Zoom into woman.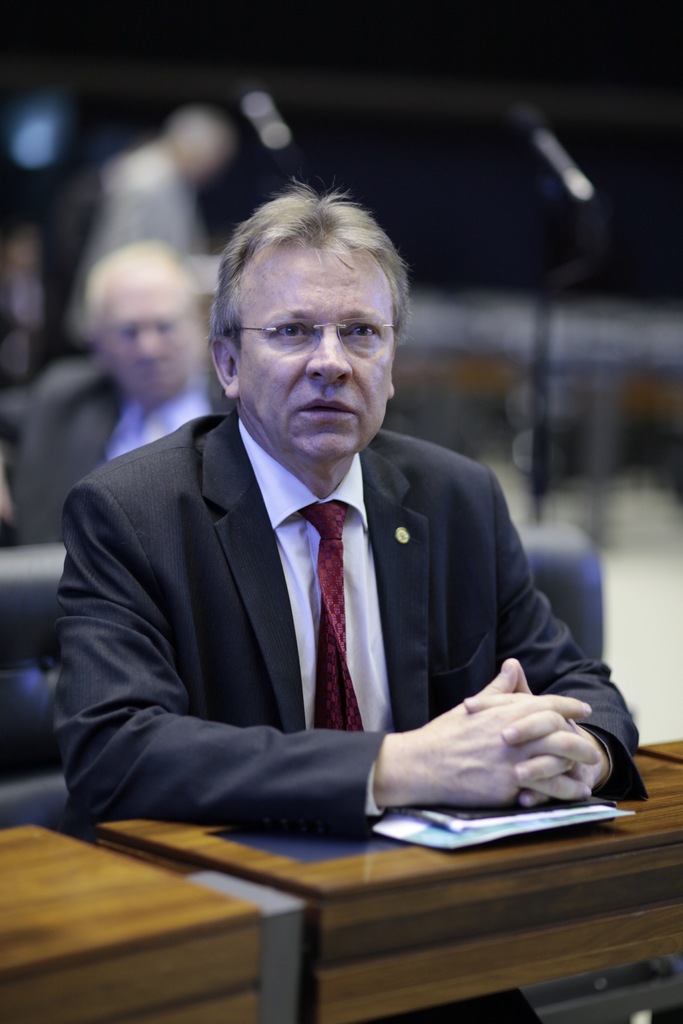
Zoom target: select_region(67, 186, 595, 902).
